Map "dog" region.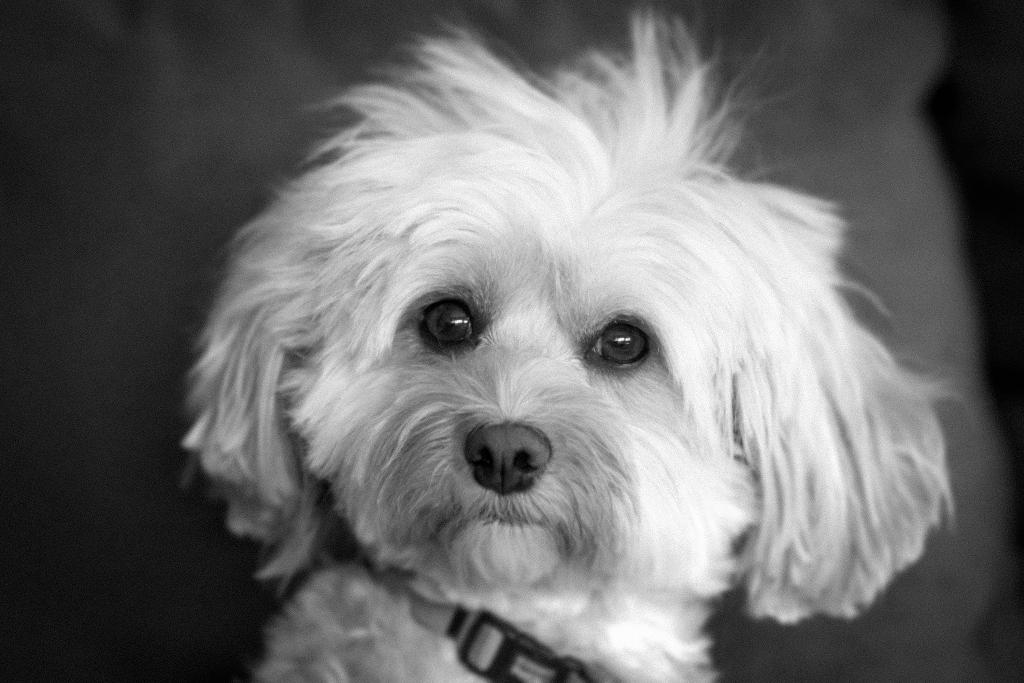
Mapped to [178,0,980,682].
